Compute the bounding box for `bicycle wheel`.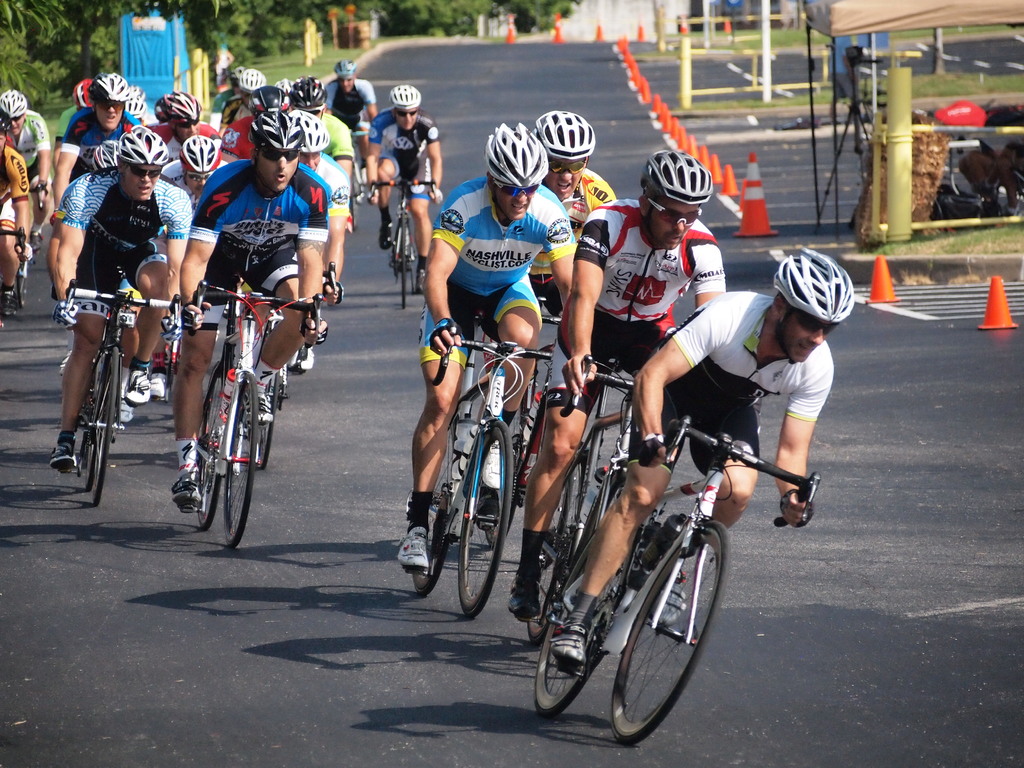
BBox(456, 420, 514, 621).
